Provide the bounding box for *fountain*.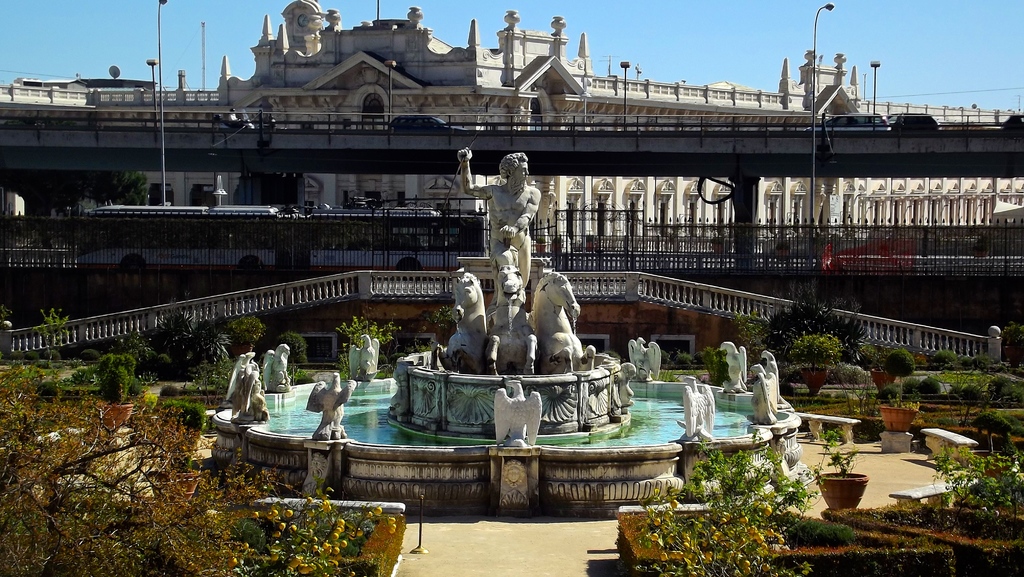
crop(198, 152, 802, 520).
